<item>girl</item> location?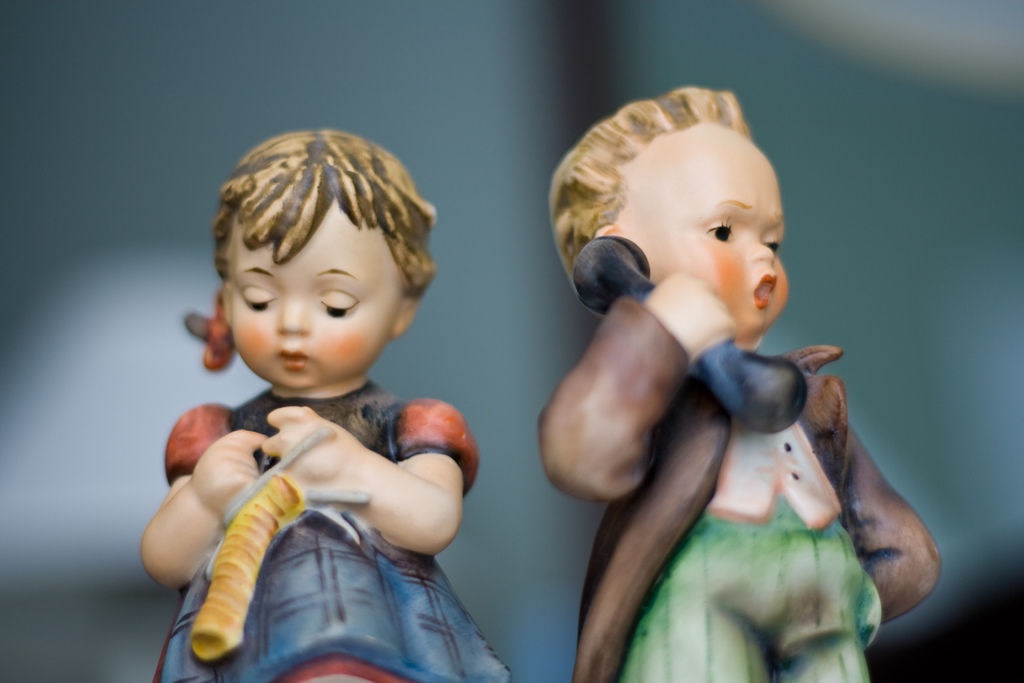
bbox=(139, 126, 513, 682)
